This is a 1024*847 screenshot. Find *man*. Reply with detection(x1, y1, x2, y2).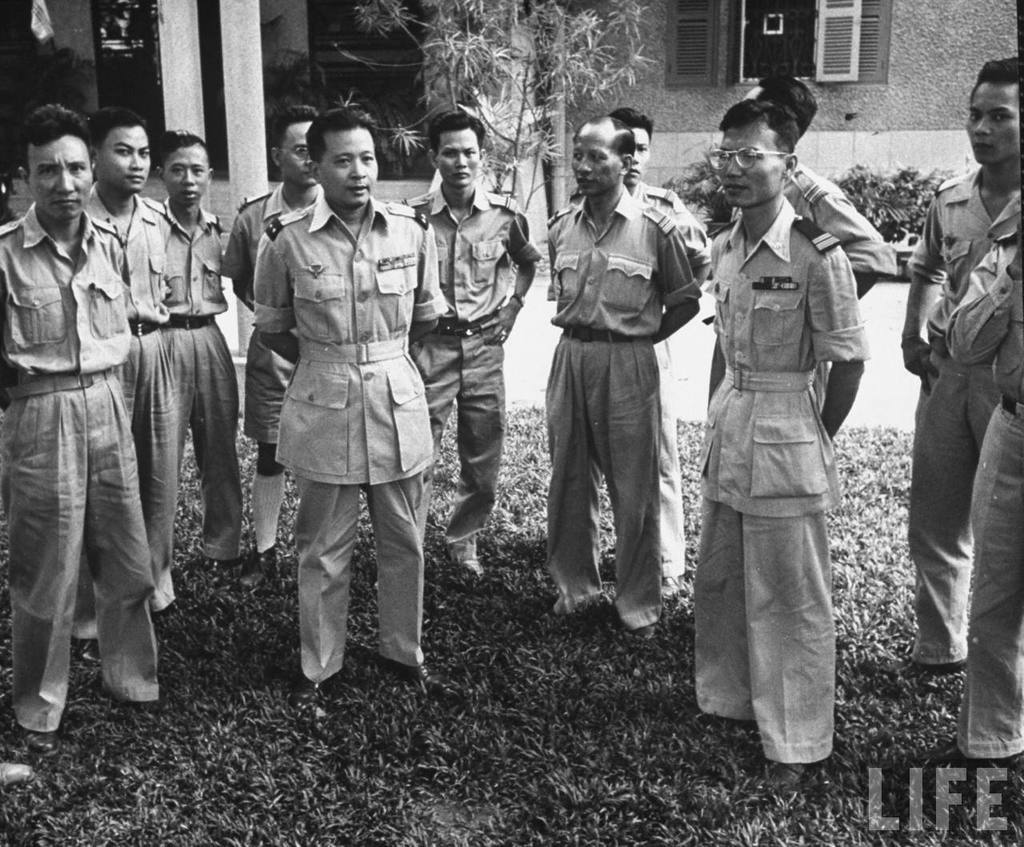
detection(234, 110, 318, 606).
